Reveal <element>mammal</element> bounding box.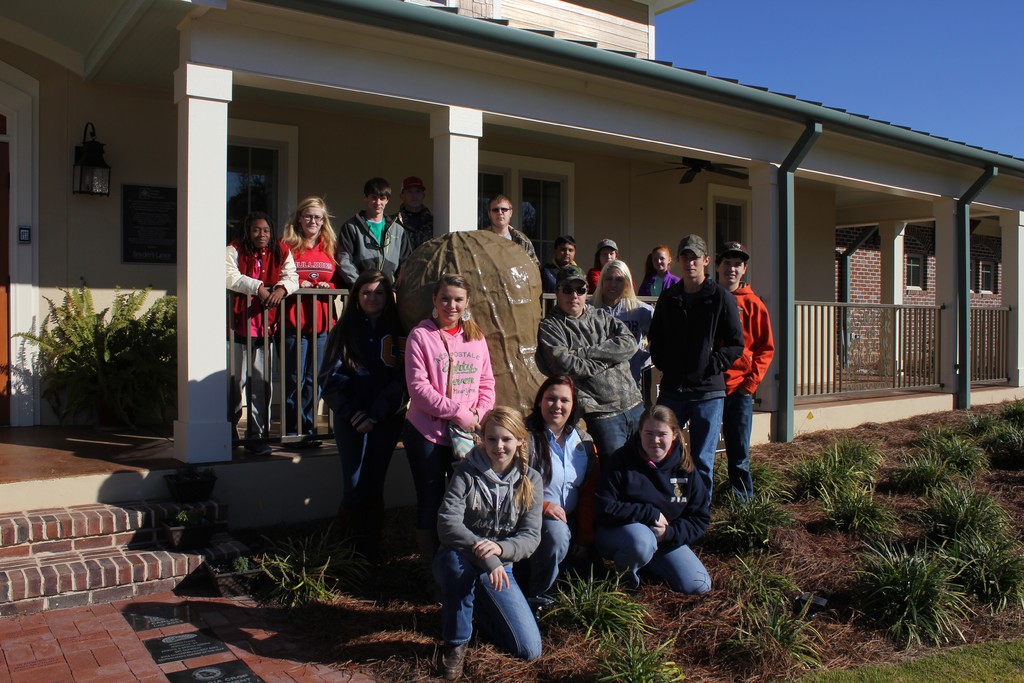
Revealed: 593/399/717/597.
